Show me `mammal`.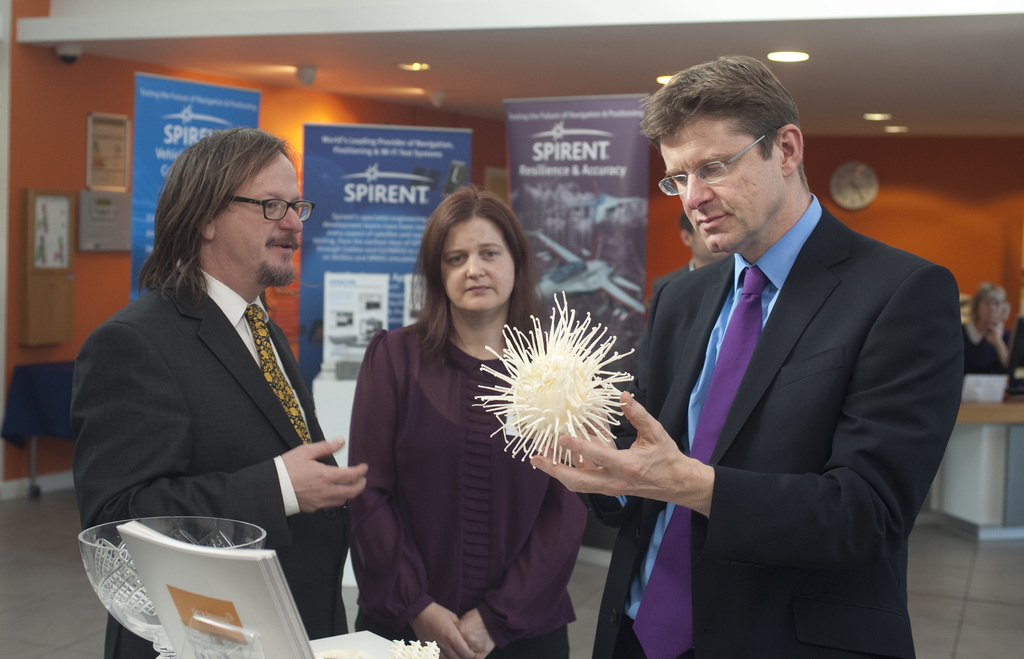
`mammal` is here: 83:134:360:610.
